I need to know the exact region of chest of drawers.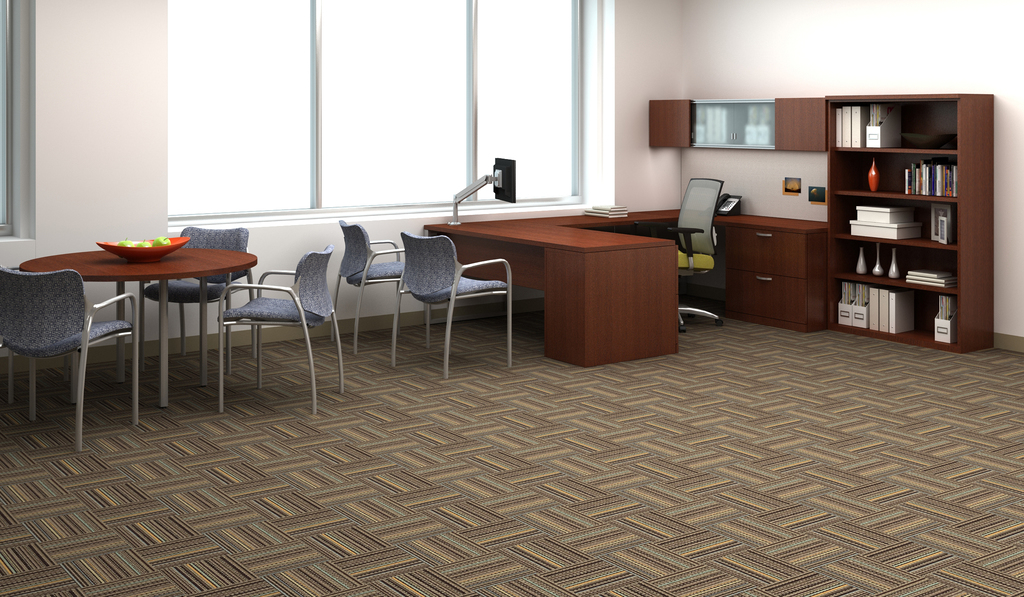
Region: detection(721, 222, 836, 330).
